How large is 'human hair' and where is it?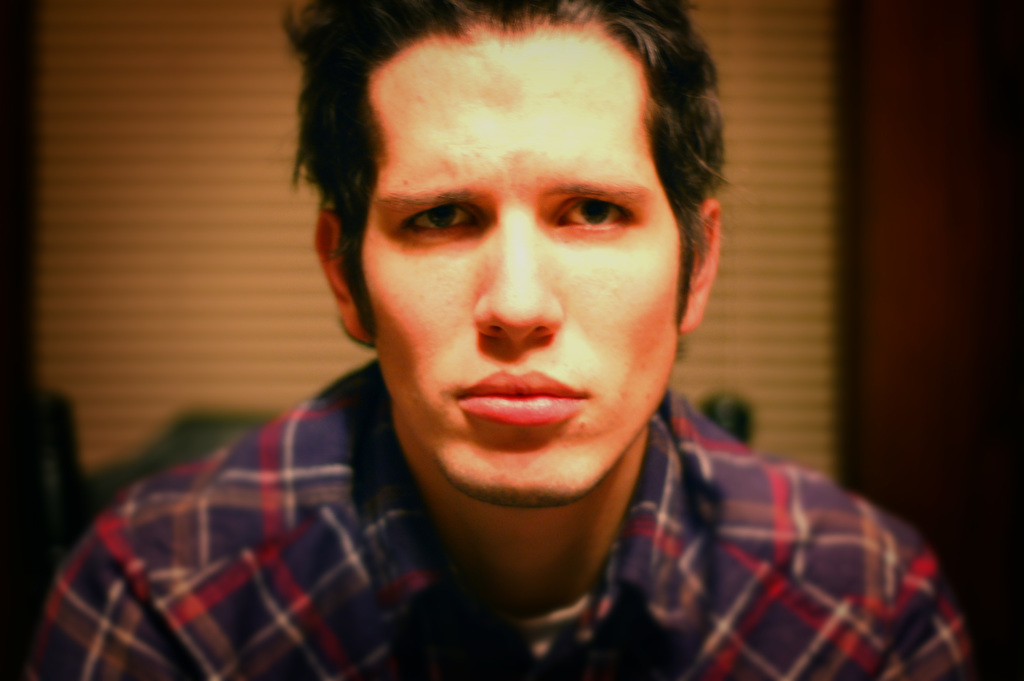
Bounding box: region(294, 6, 733, 343).
